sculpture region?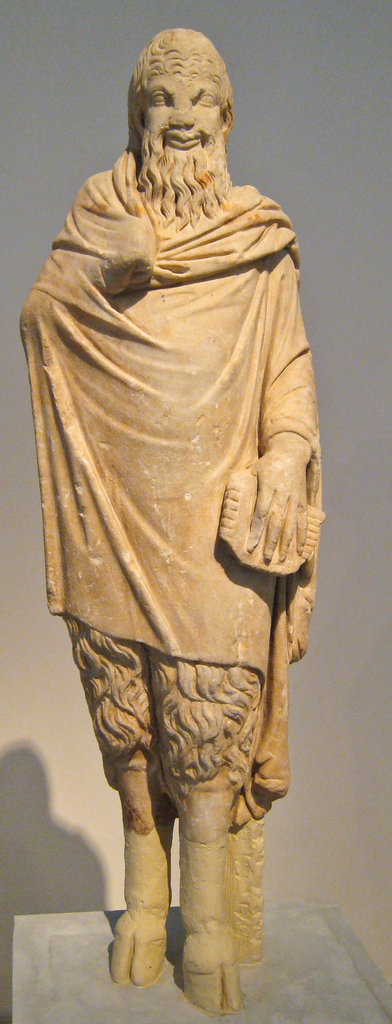
<region>39, 0, 338, 975</region>
